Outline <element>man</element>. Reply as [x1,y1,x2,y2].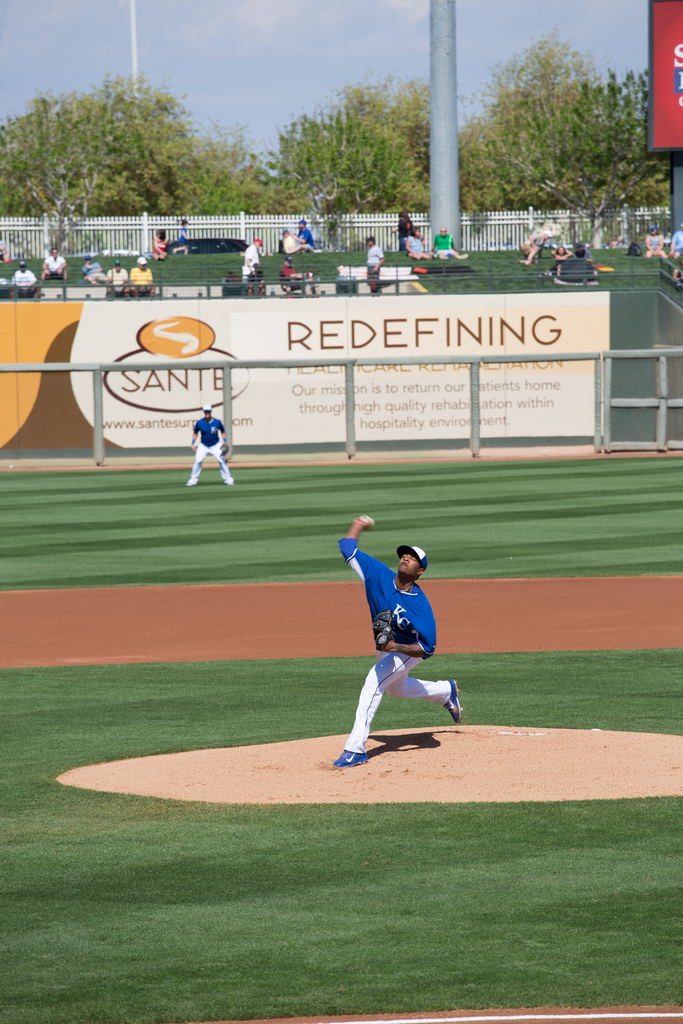
[521,230,549,266].
